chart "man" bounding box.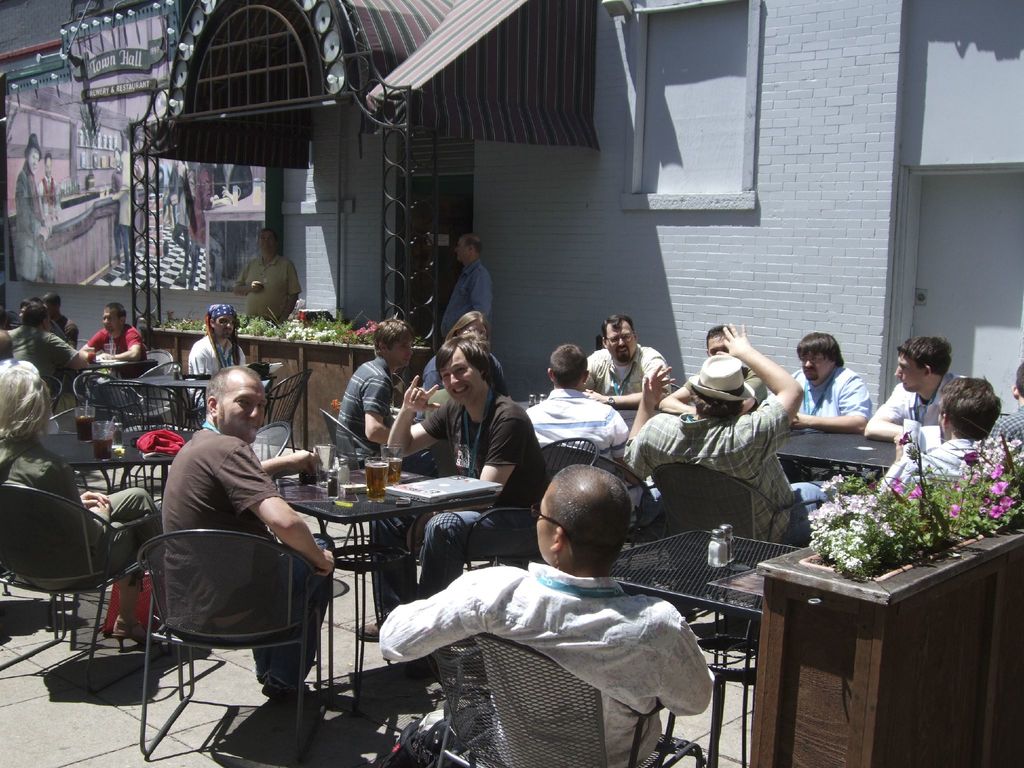
Charted: locate(237, 228, 303, 323).
